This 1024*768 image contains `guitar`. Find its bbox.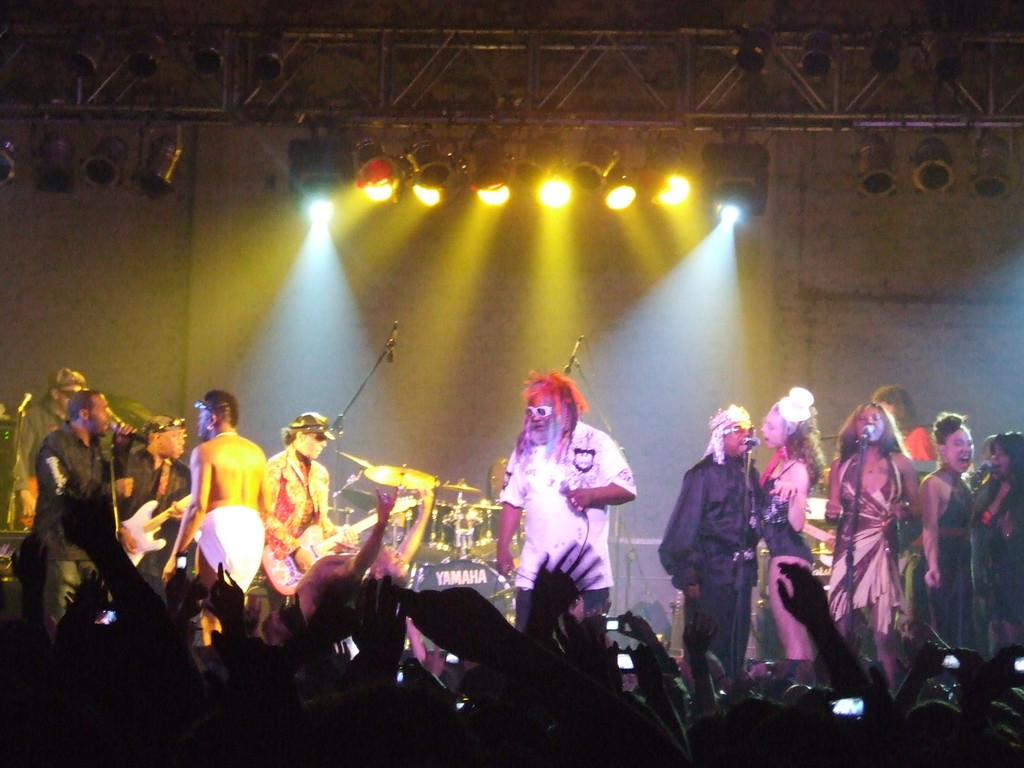
box(115, 492, 198, 565).
